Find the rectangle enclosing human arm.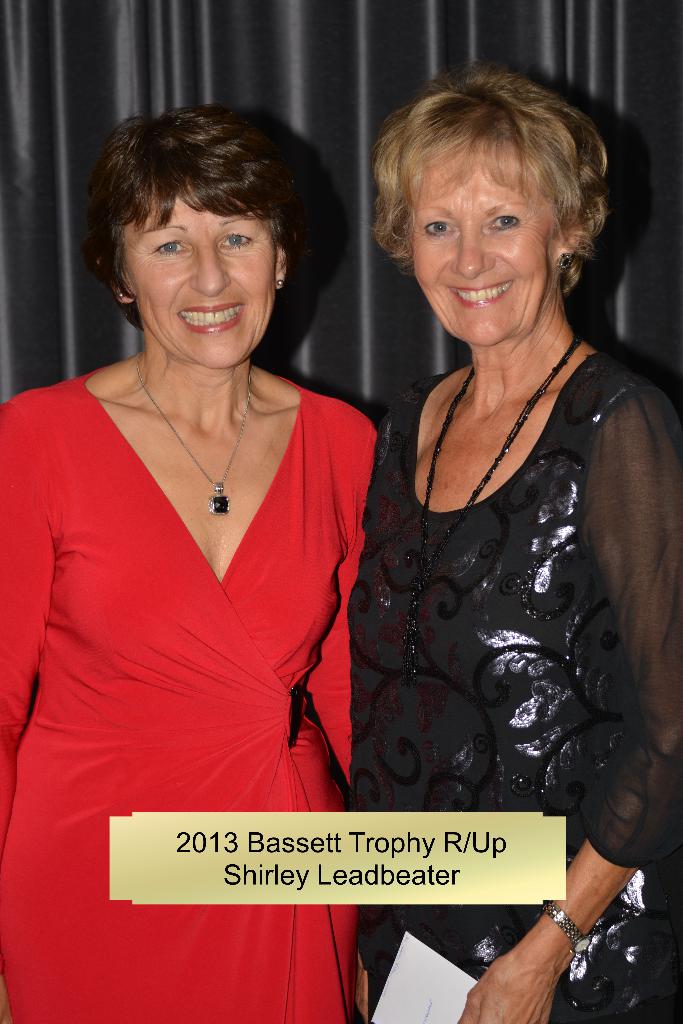
locate(0, 452, 59, 770).
